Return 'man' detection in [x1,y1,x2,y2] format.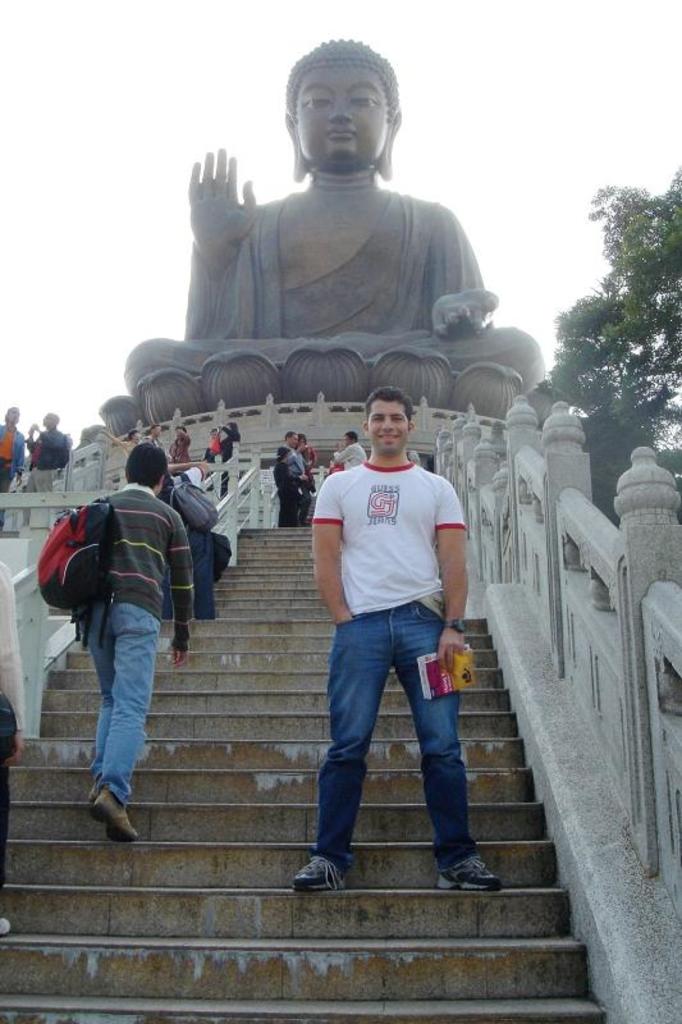
[154,461,223,625].
